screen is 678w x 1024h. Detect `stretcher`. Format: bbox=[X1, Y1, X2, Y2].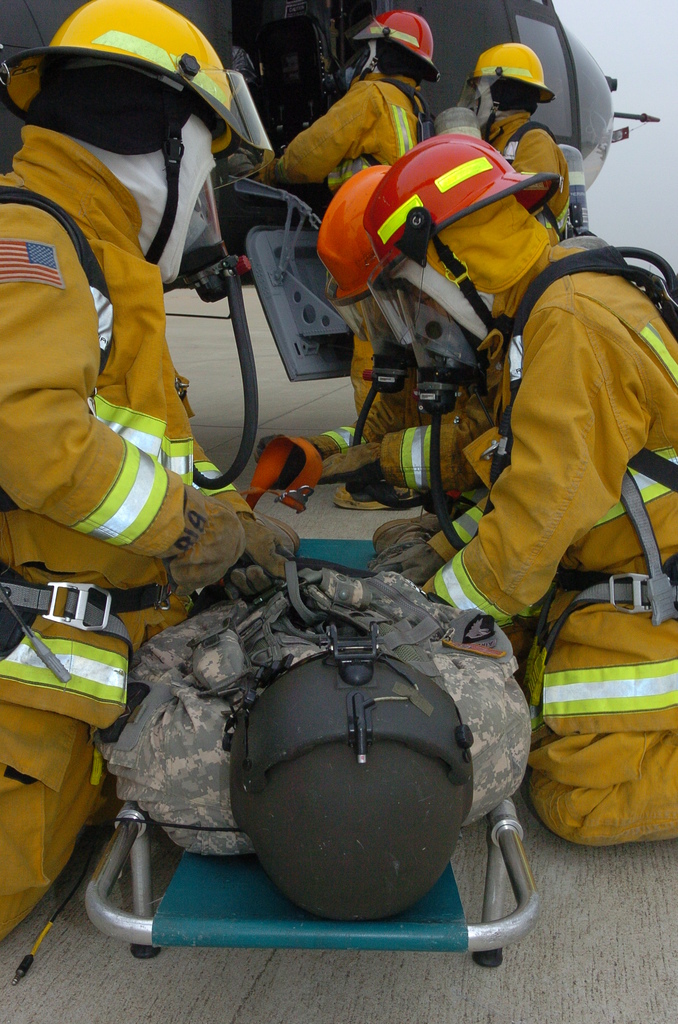
bbox=[80, 428, 545, 974].
